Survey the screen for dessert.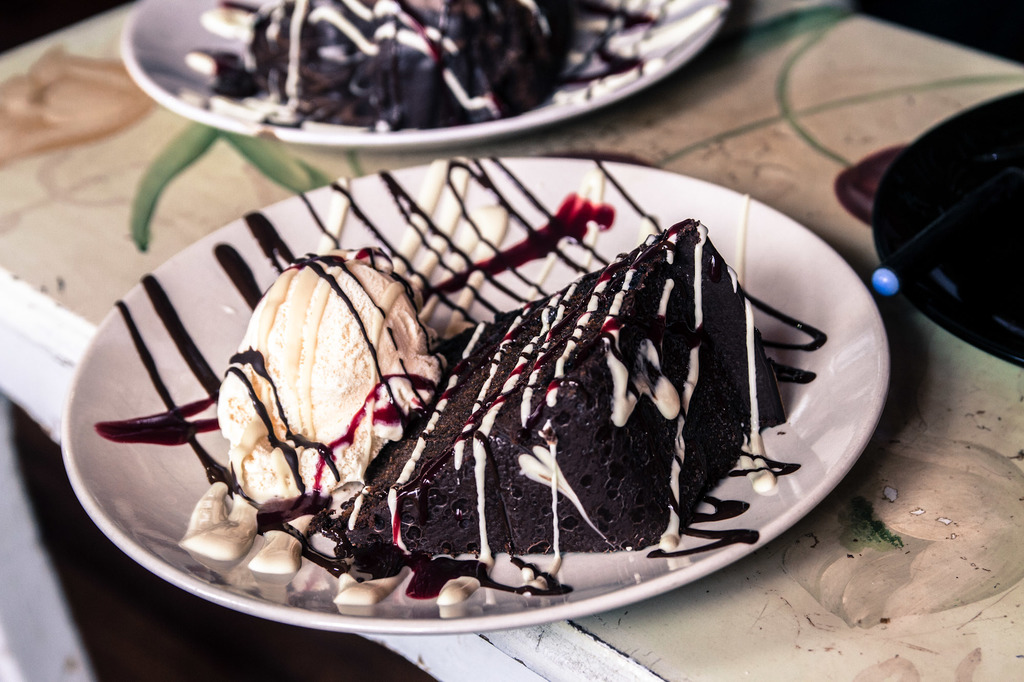
Survey found: detection(188, 0, 681, 125).
